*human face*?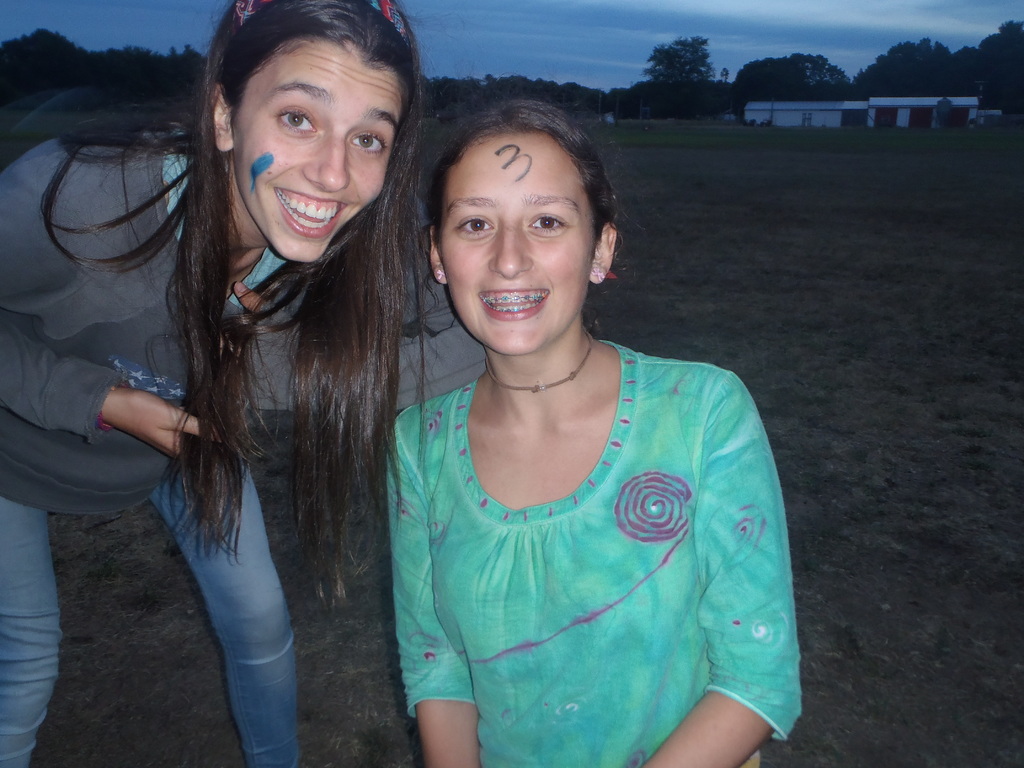
232:35:399:259
